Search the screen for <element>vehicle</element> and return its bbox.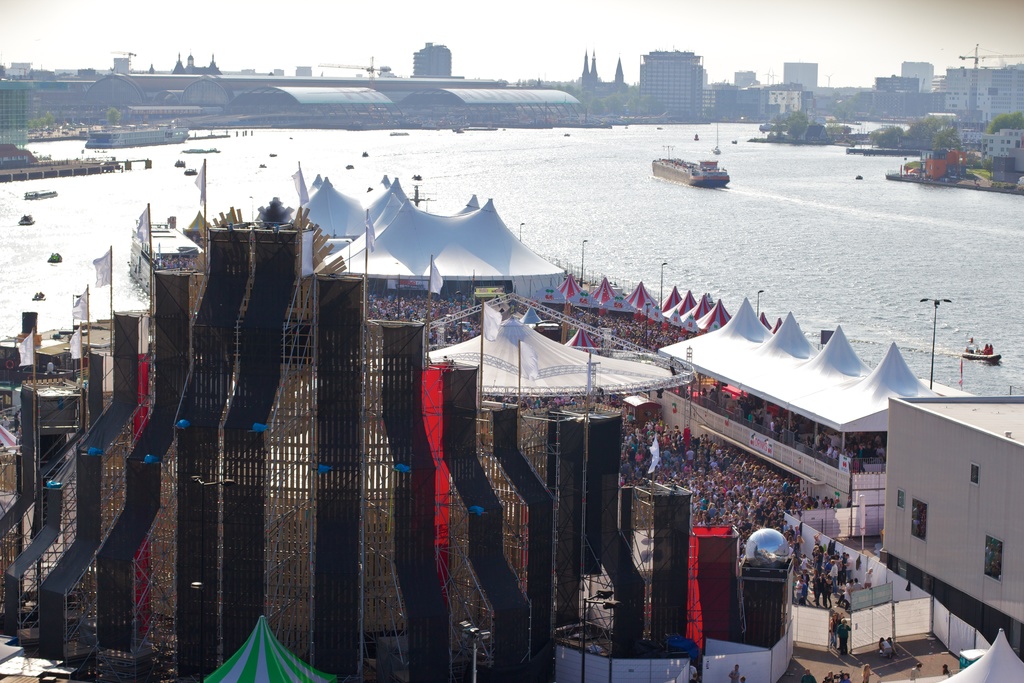
Found: region(653, 132, 736, 188).
